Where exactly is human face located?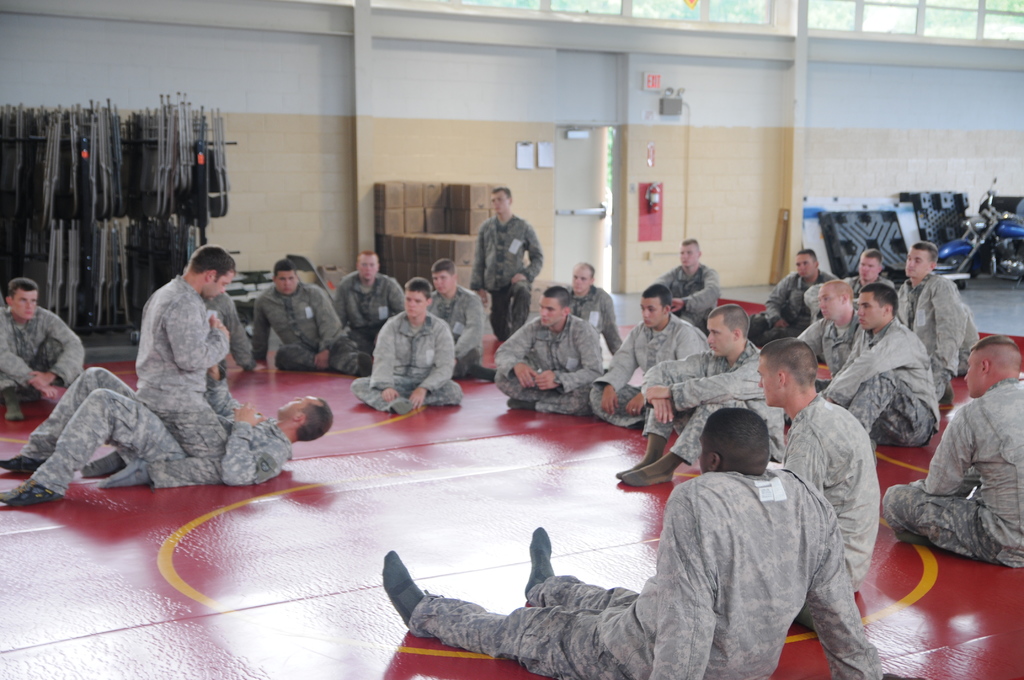
Its bounding box is [x1=489, y1=191, x2=506, y2=213].
